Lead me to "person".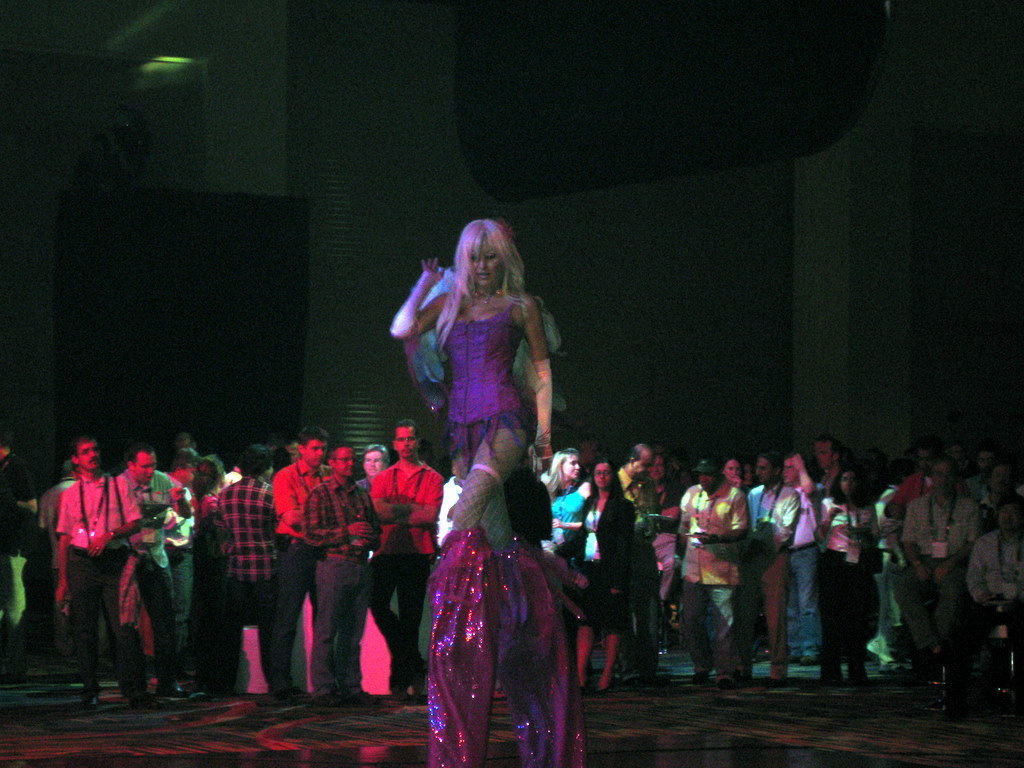
Lead to left=610, top=437, right=657, bottom=529.
